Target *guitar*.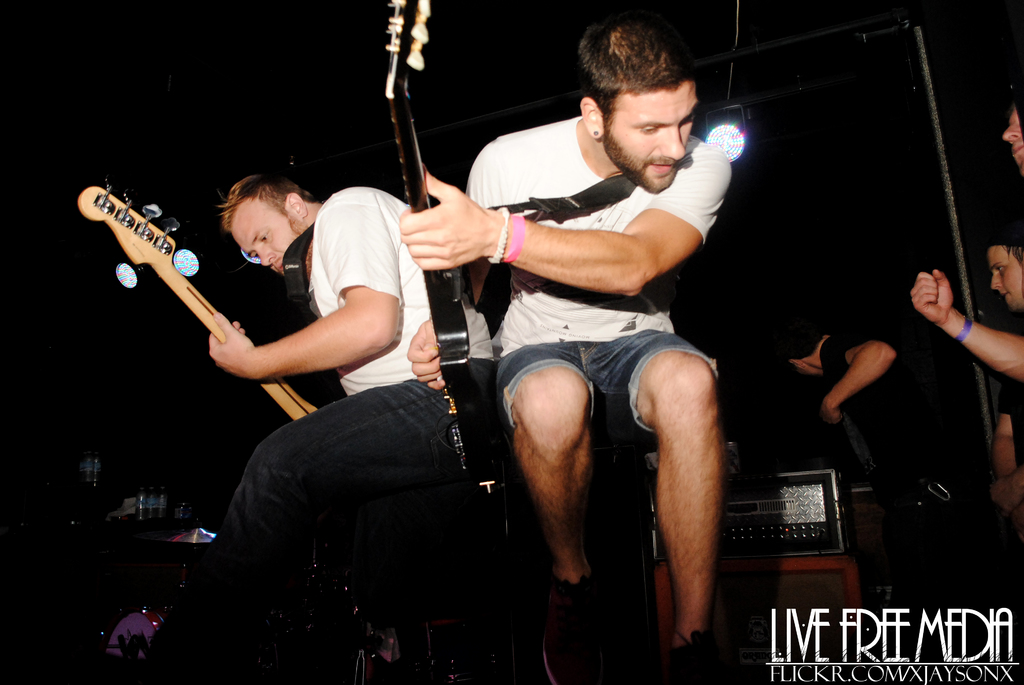
Target region: region(76, 175, 321, 445).
